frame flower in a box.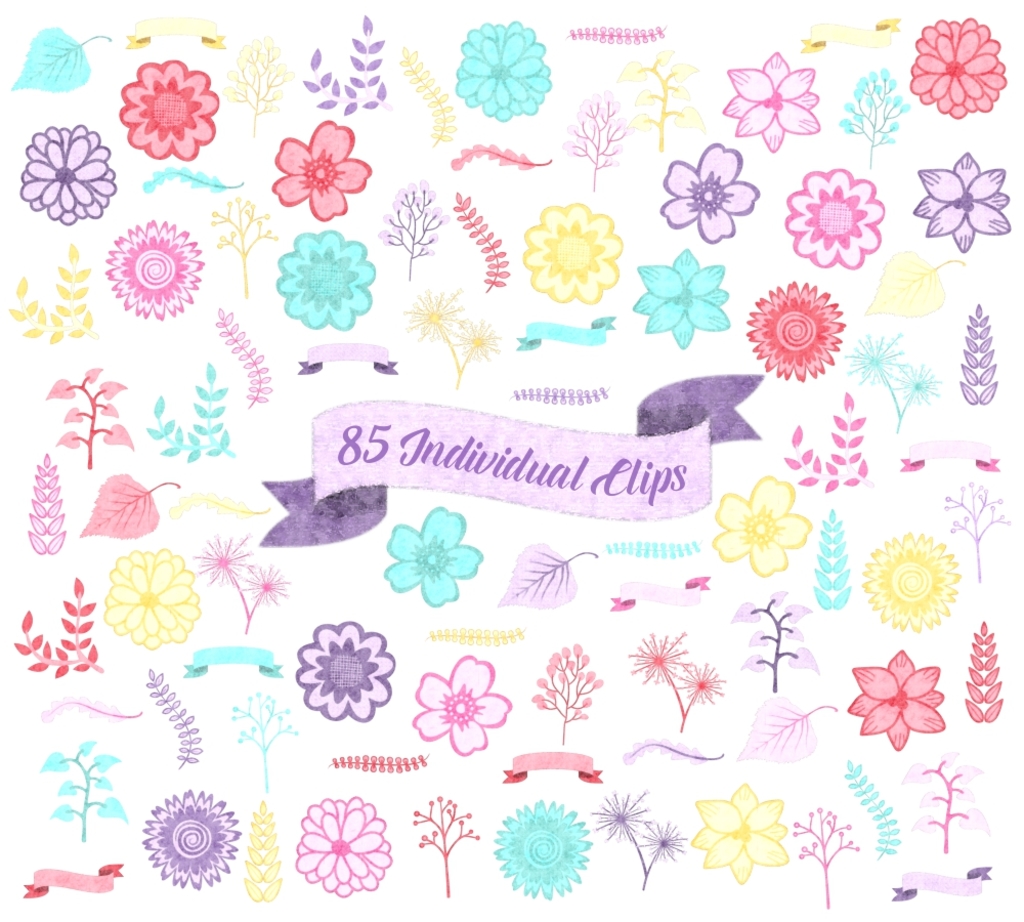
bbox=(103, 549, 202, 648).
